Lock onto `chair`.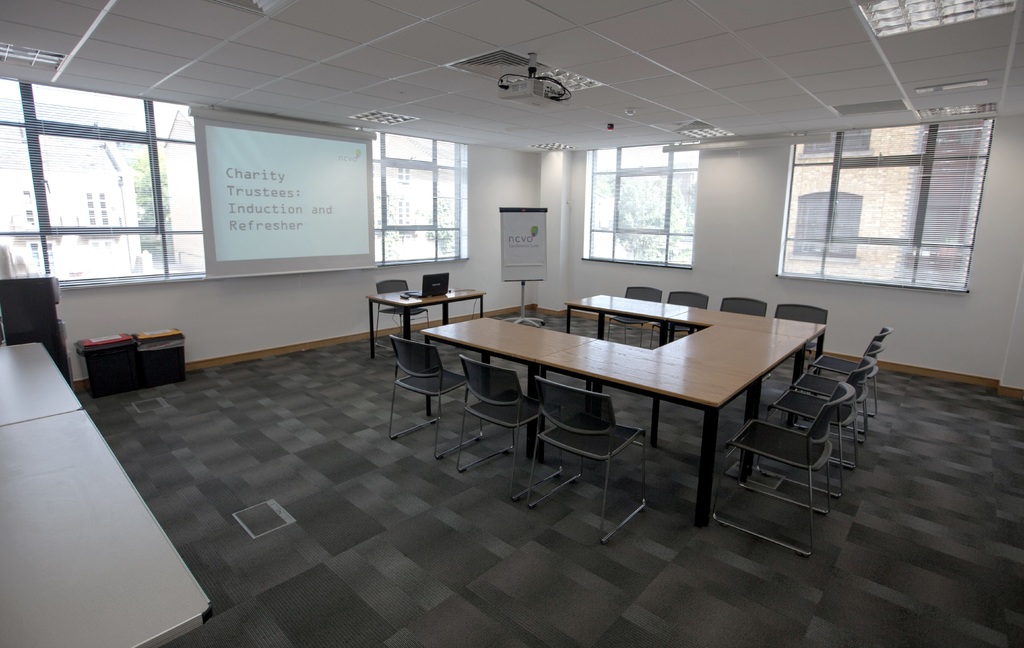
Locked: (x1=452, y1=355, x2=566, y2=503).
